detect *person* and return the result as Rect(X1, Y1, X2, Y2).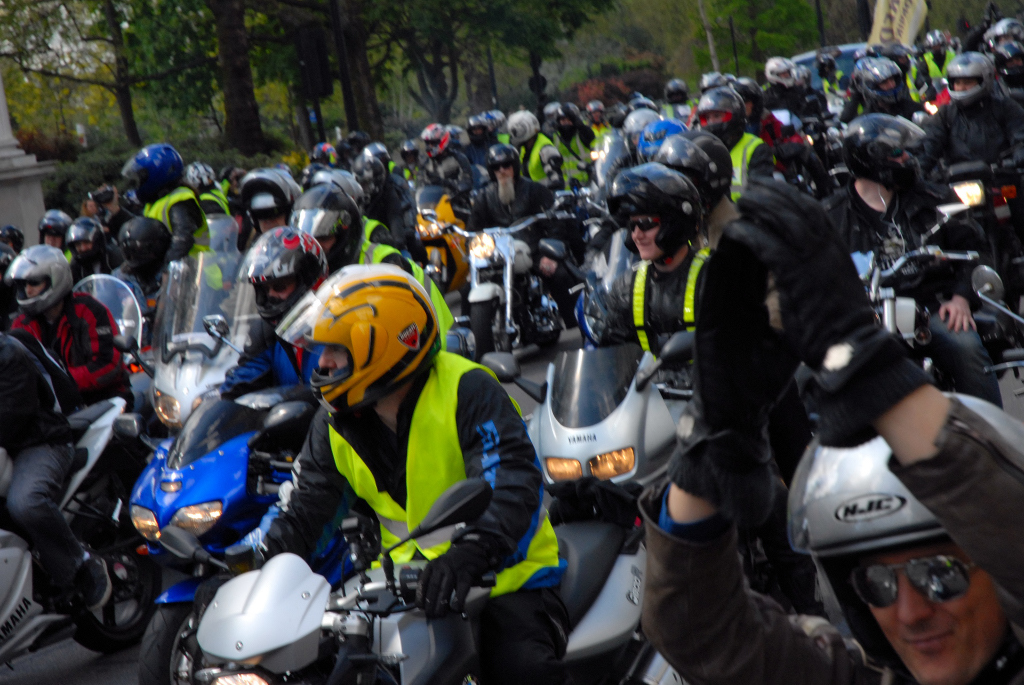
Rect(758, 46, 822, 128).
